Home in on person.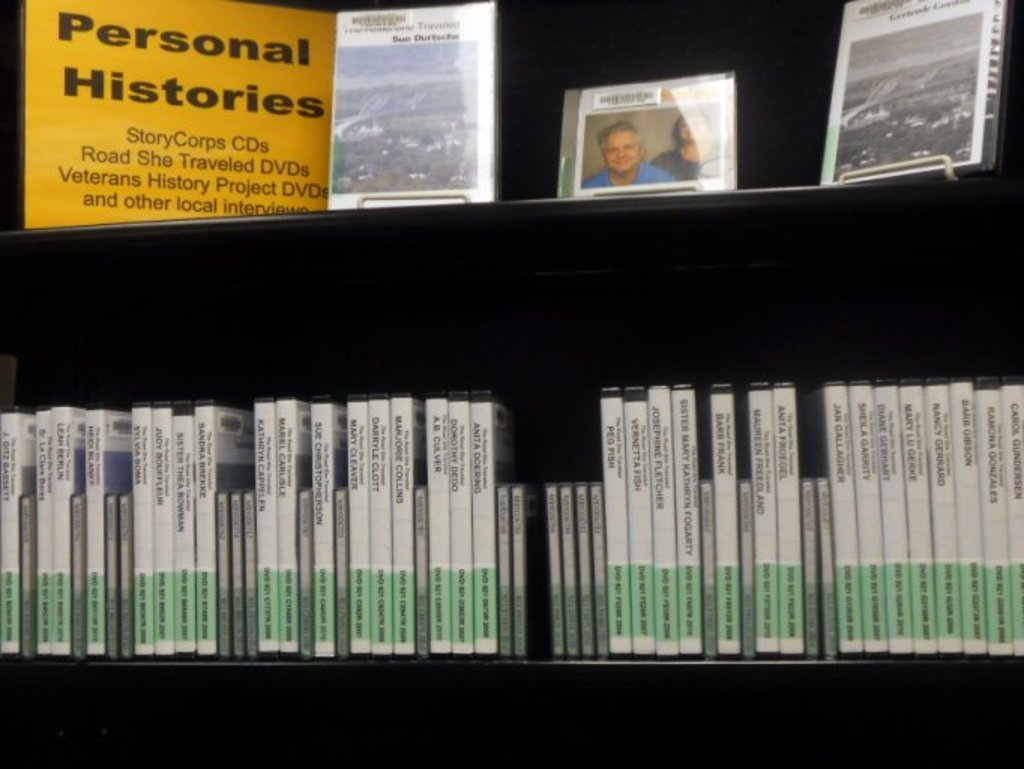
Homed in at 595 83 709 191.
